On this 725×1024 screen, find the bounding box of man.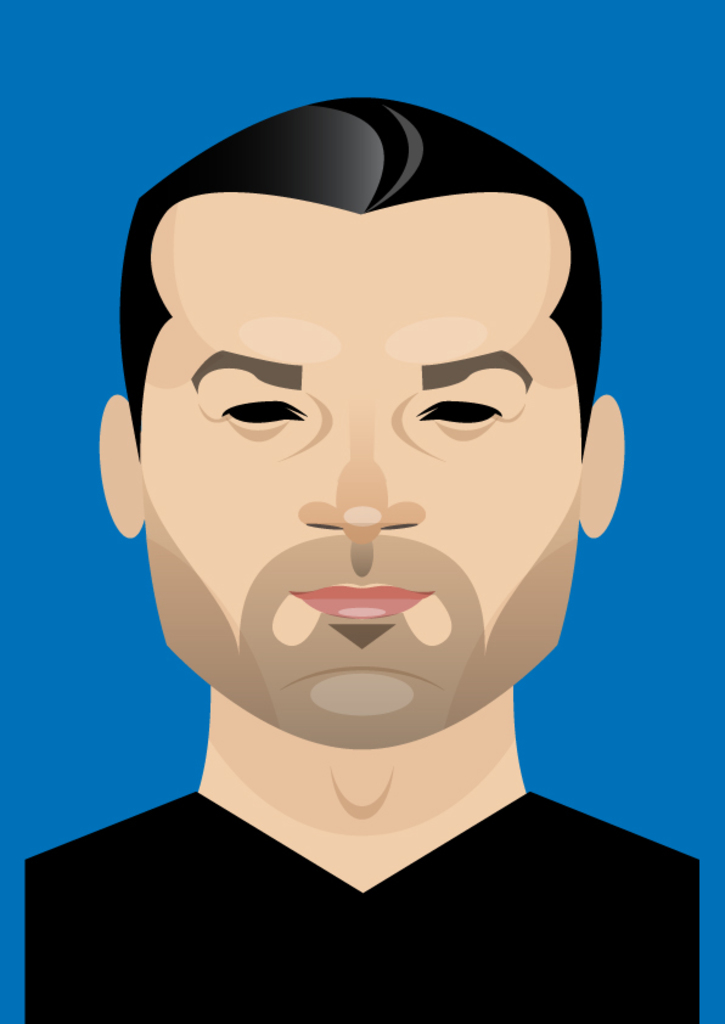
Bounding box: (left=26, top=91, right=701, bottom=1023).
